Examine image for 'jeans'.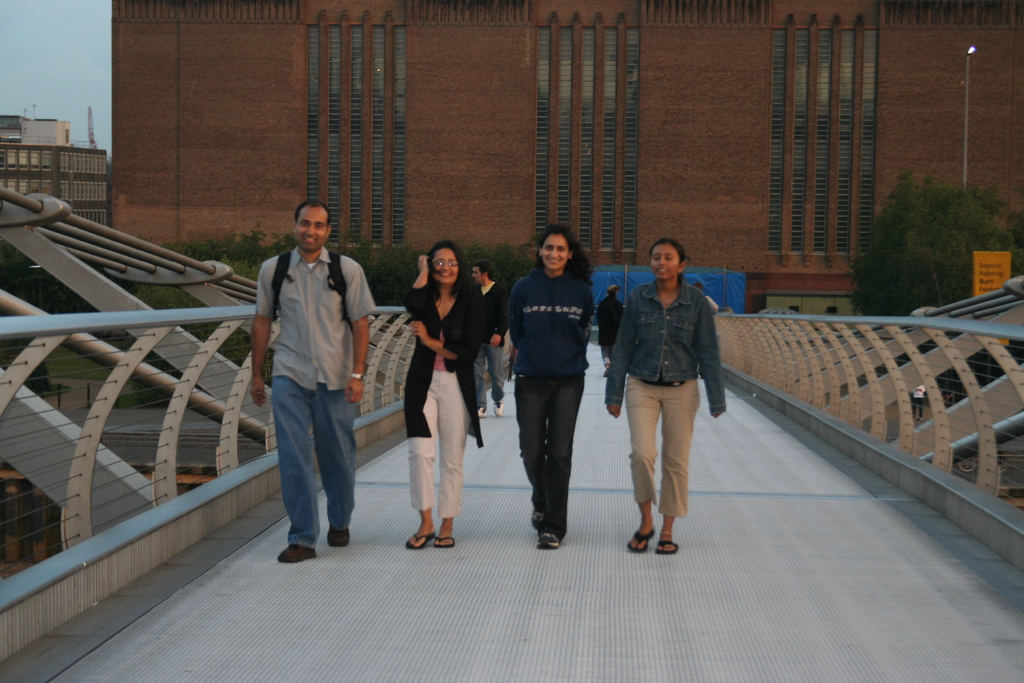
Examination result: BBox(417, 372, 483, 519).
